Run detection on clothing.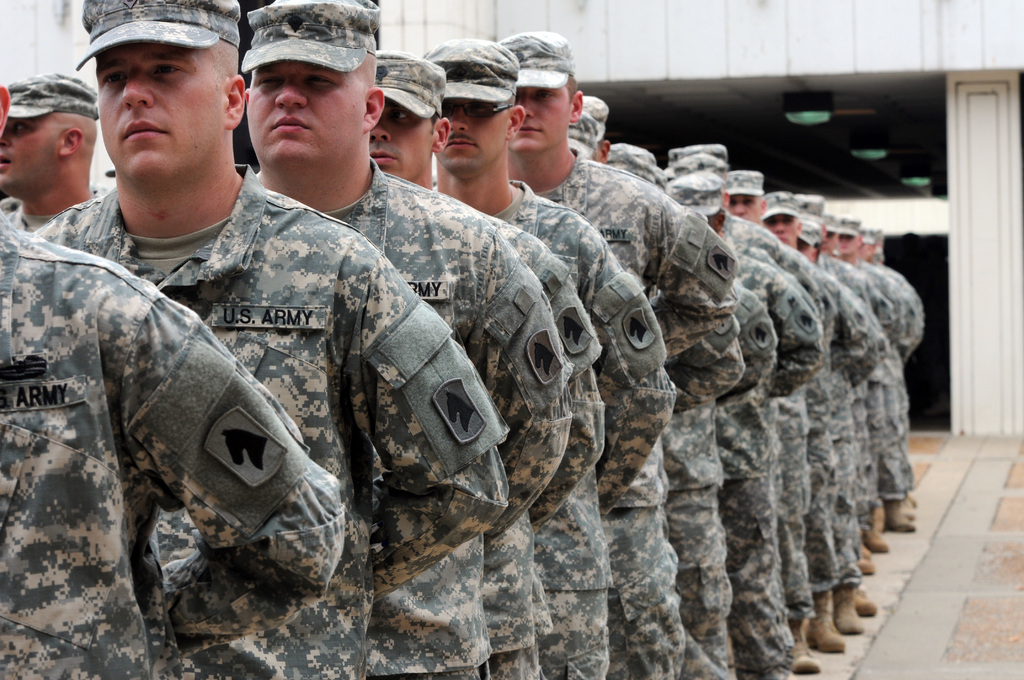
Result: left=802, top=257, right=883, bottom=578.
